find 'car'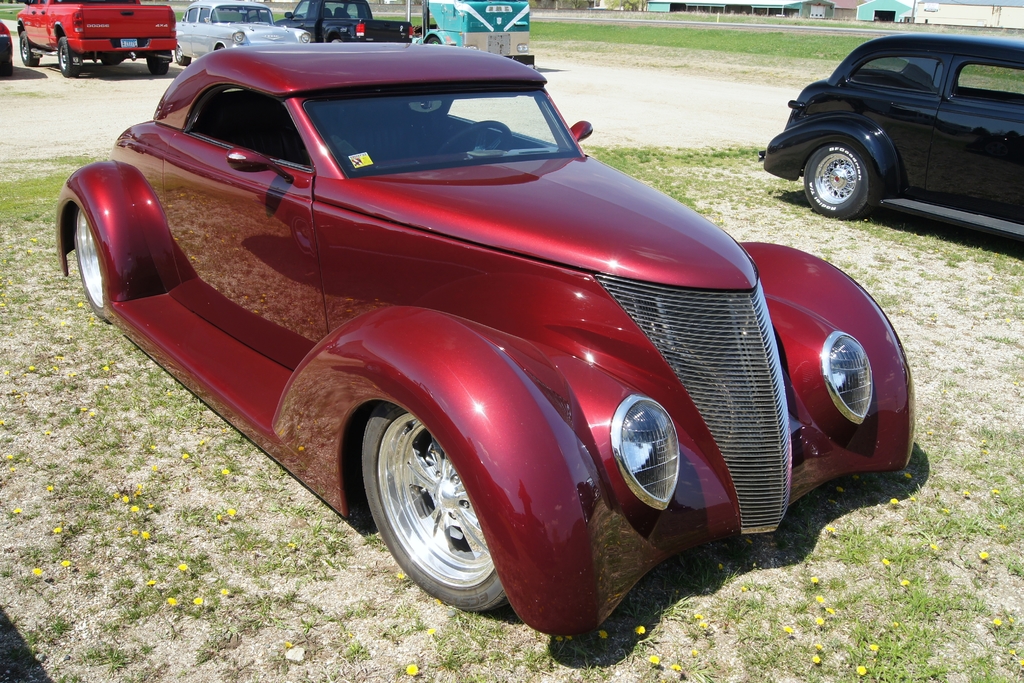
{"left": 19, "top": 0, "right": 170, "bottom": 72}
